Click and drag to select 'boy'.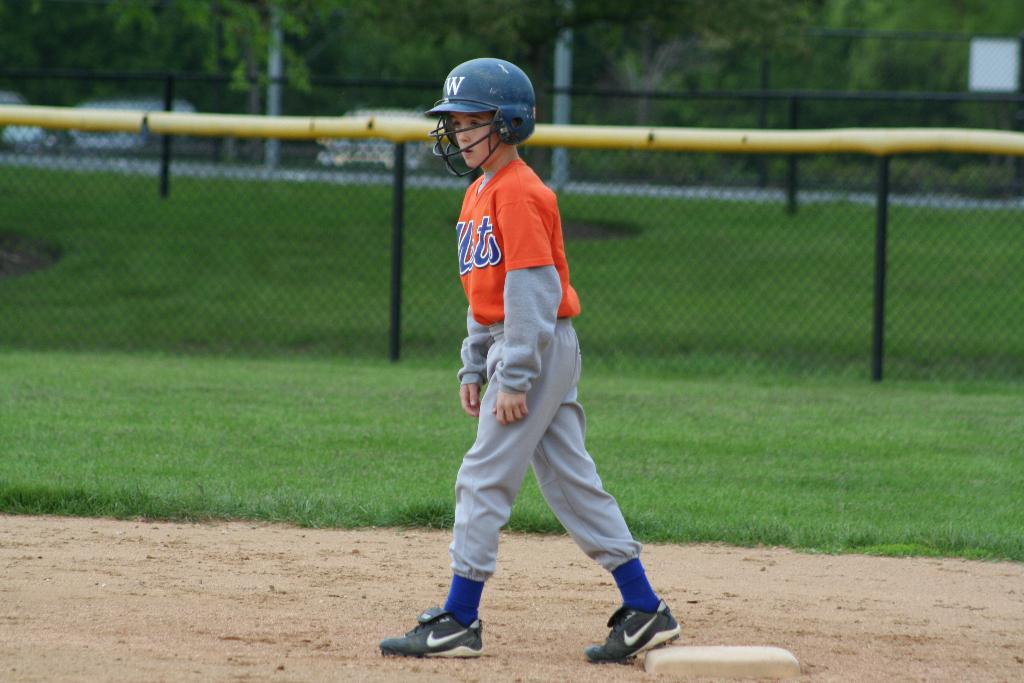
Selection: [x1=397, y1=53, x2=670, y2=674].
